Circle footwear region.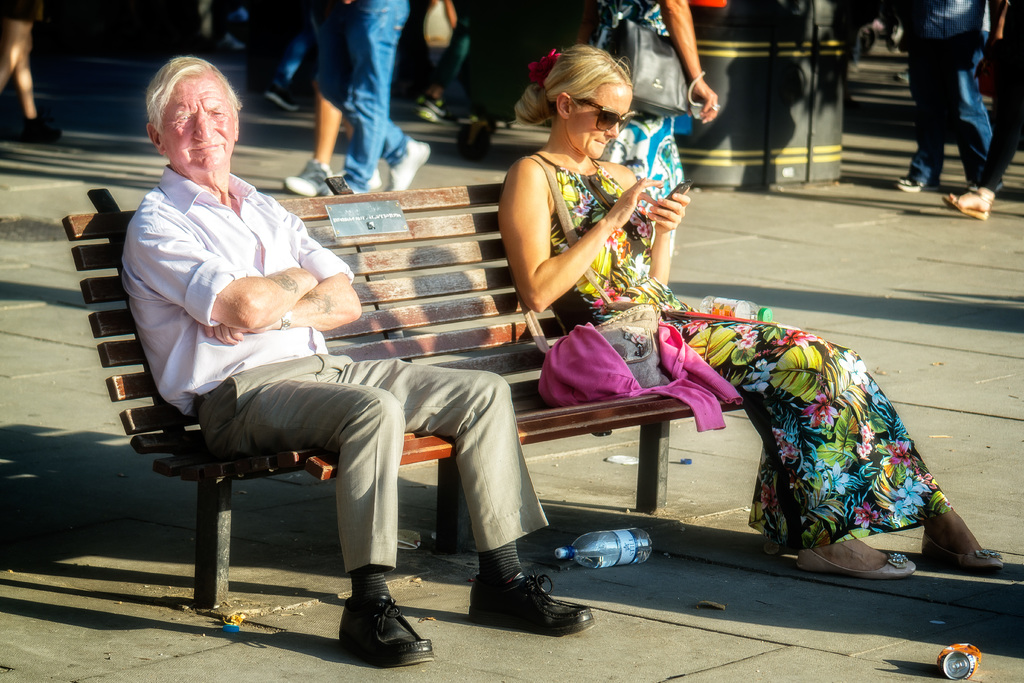
Region: x1=280 y1=155 x2=331 y2=192.
